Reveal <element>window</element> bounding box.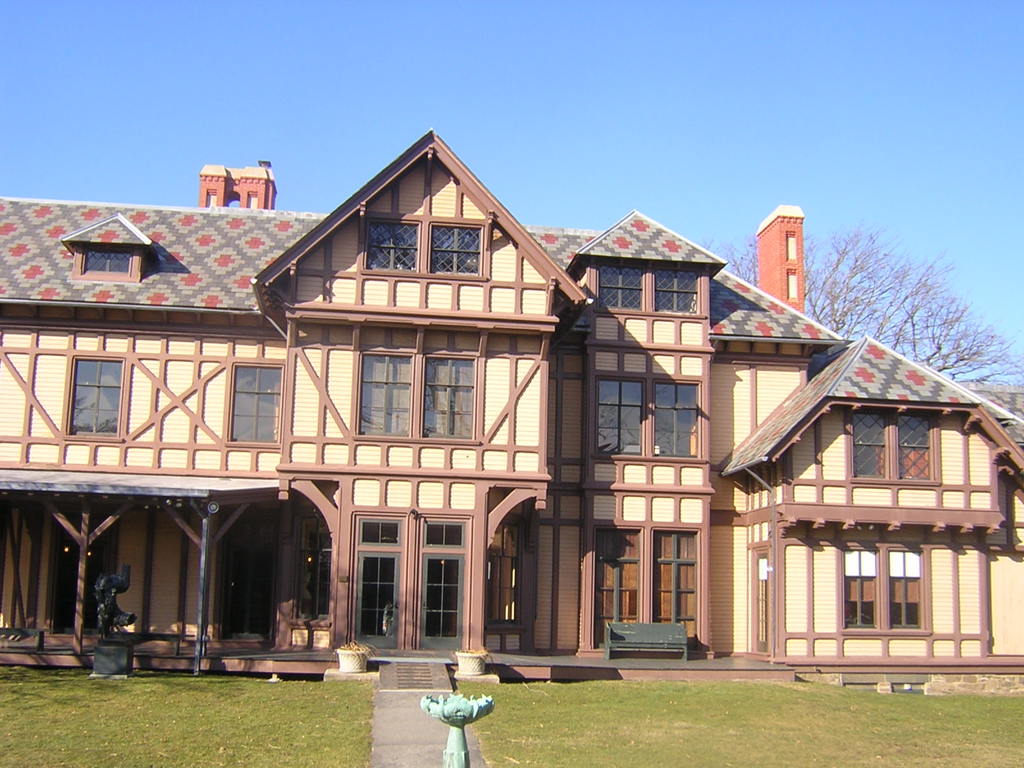
Revealed: detection(599, 380, 642, 454).
